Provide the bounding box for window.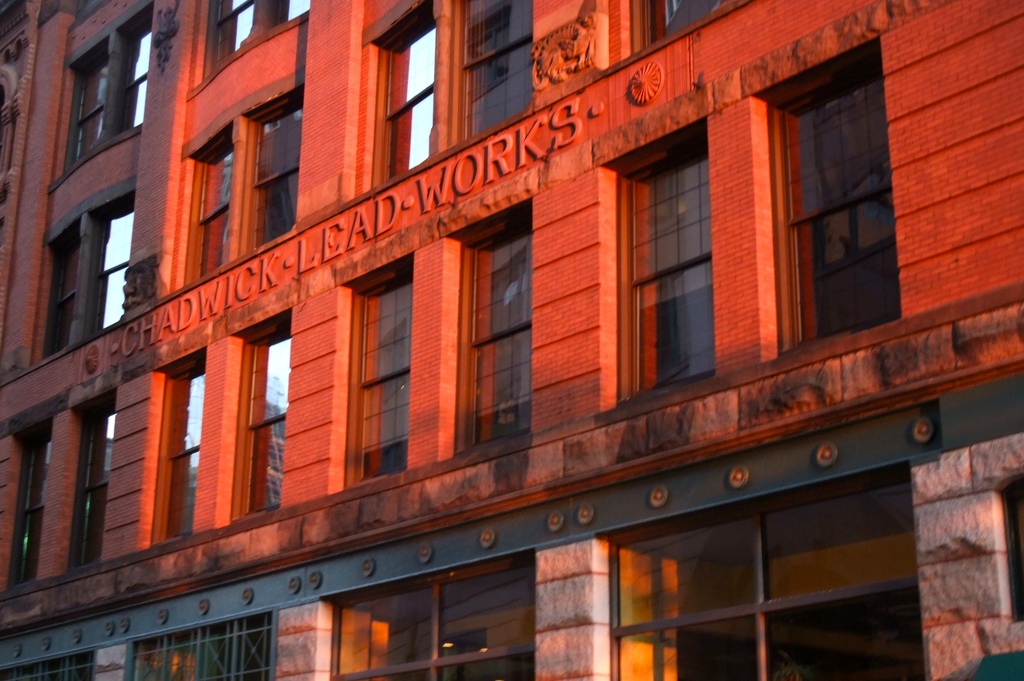
577/472/943/680.
